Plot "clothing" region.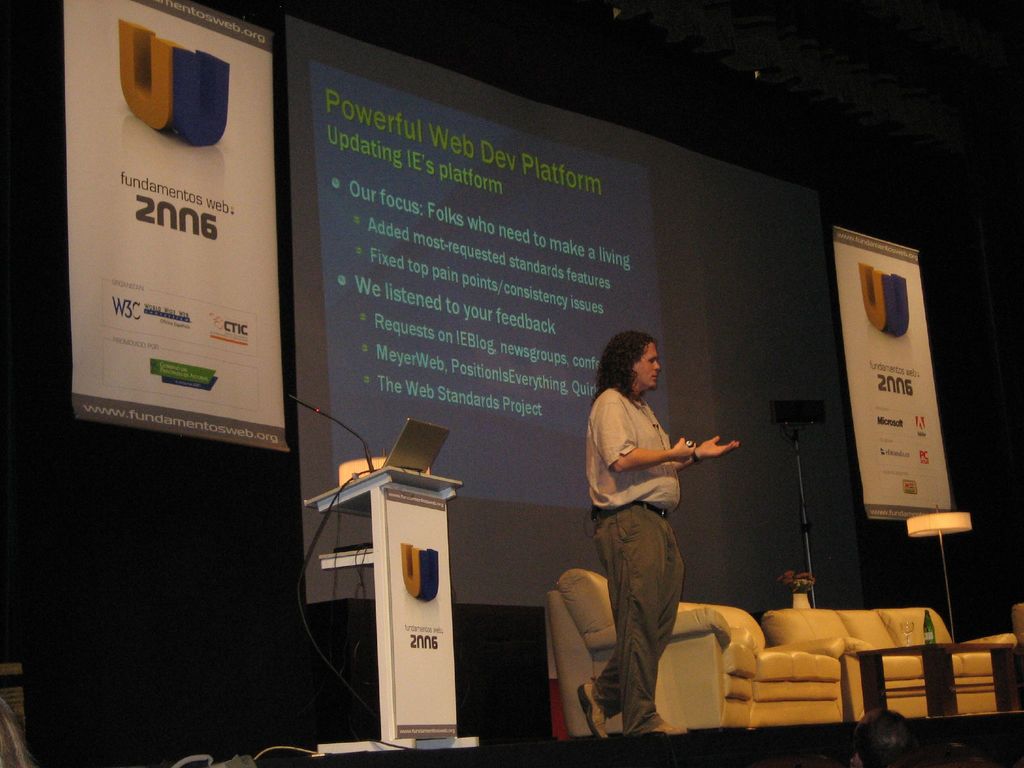
Plotted at 582/382/687/735.
